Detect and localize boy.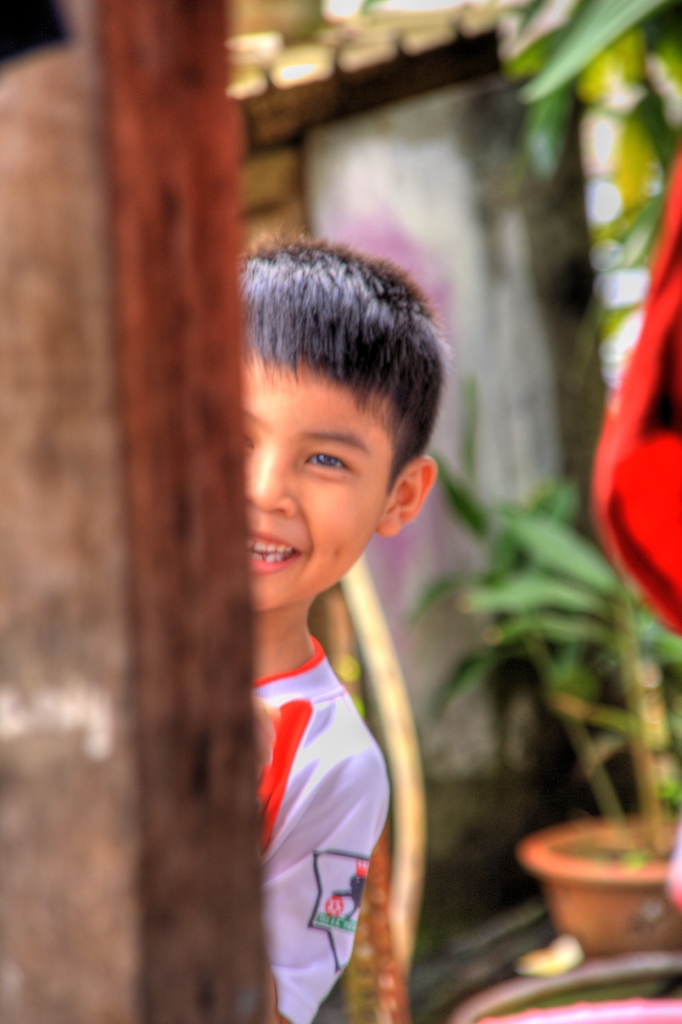
Localized at detection(239, 232, 452, 1023).
